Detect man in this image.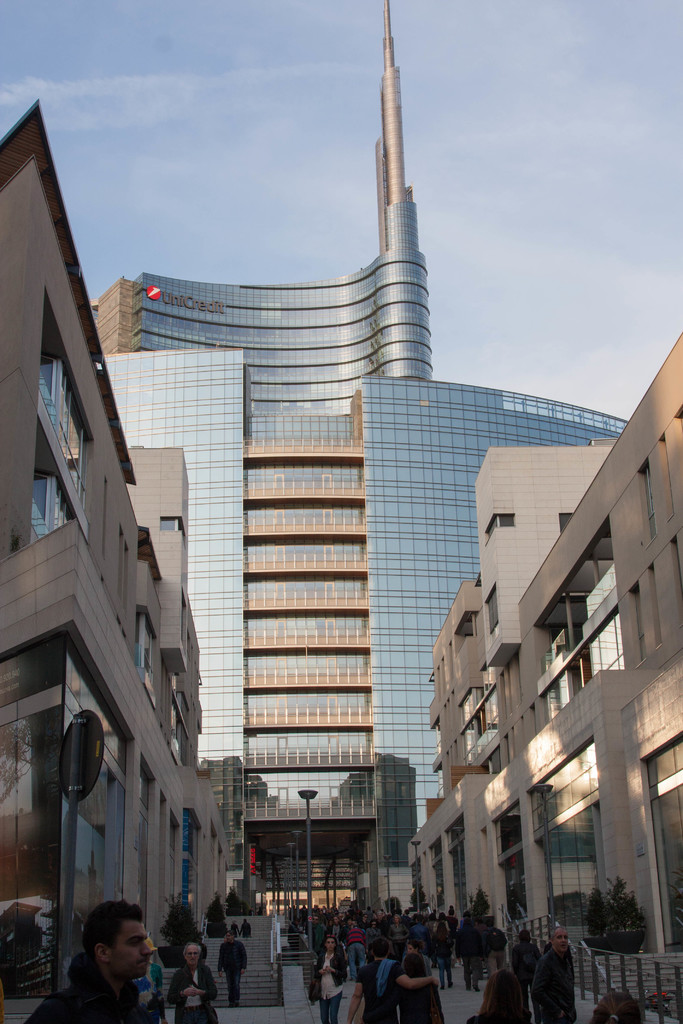
Detection: [x1=160, y1=934, x2=213, y2=1023].
